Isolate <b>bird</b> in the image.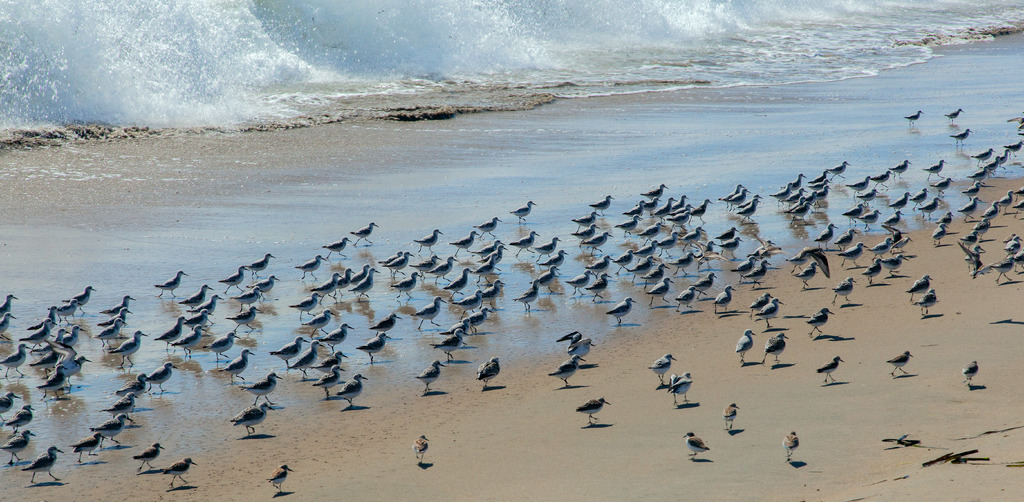
Isolated region: <bbox>132, 439, 165, 471</bbox>.
